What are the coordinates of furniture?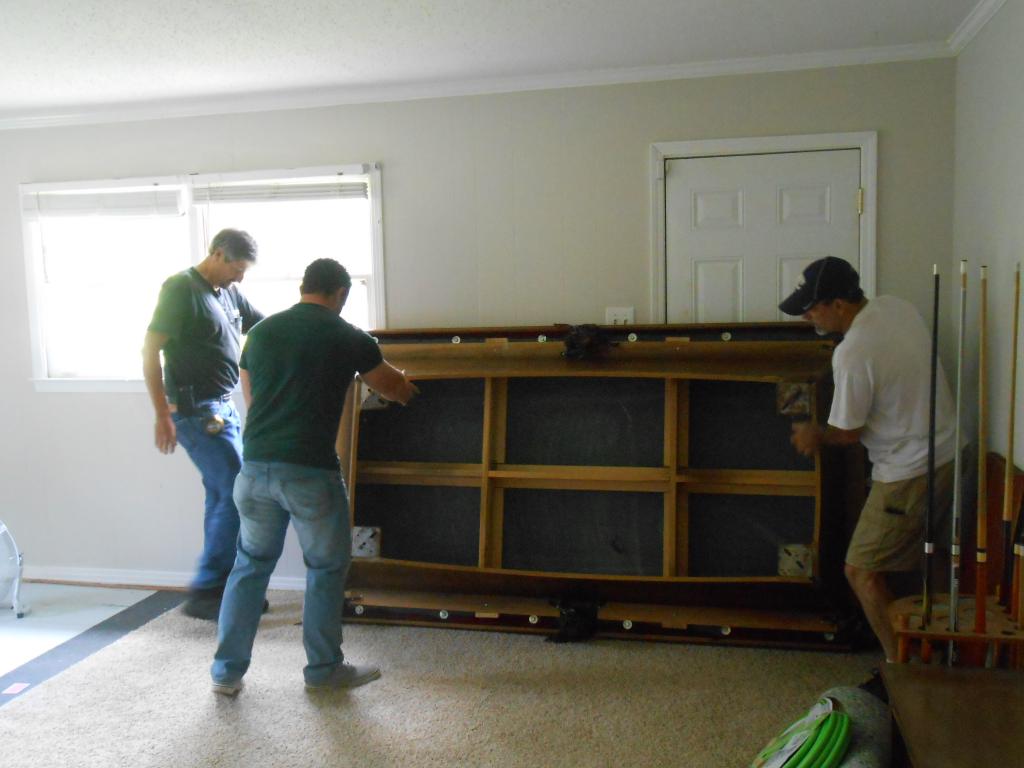
(329,316,874,654).
